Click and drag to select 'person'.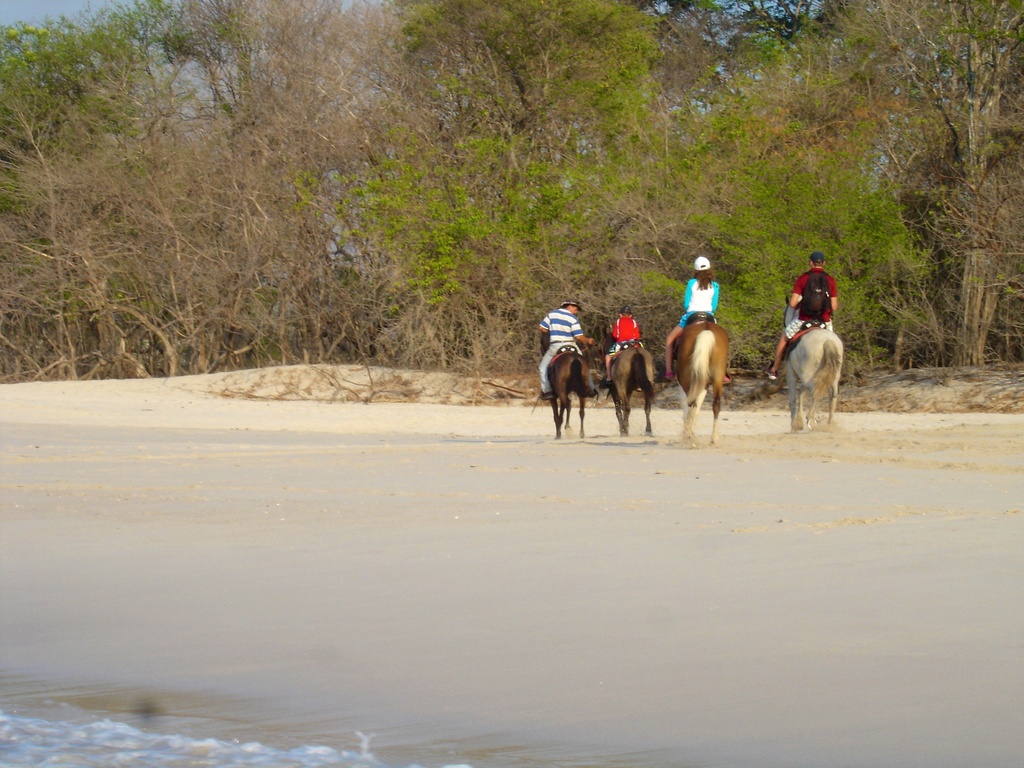
Selection: Rect(662, 258, 721, 381).
